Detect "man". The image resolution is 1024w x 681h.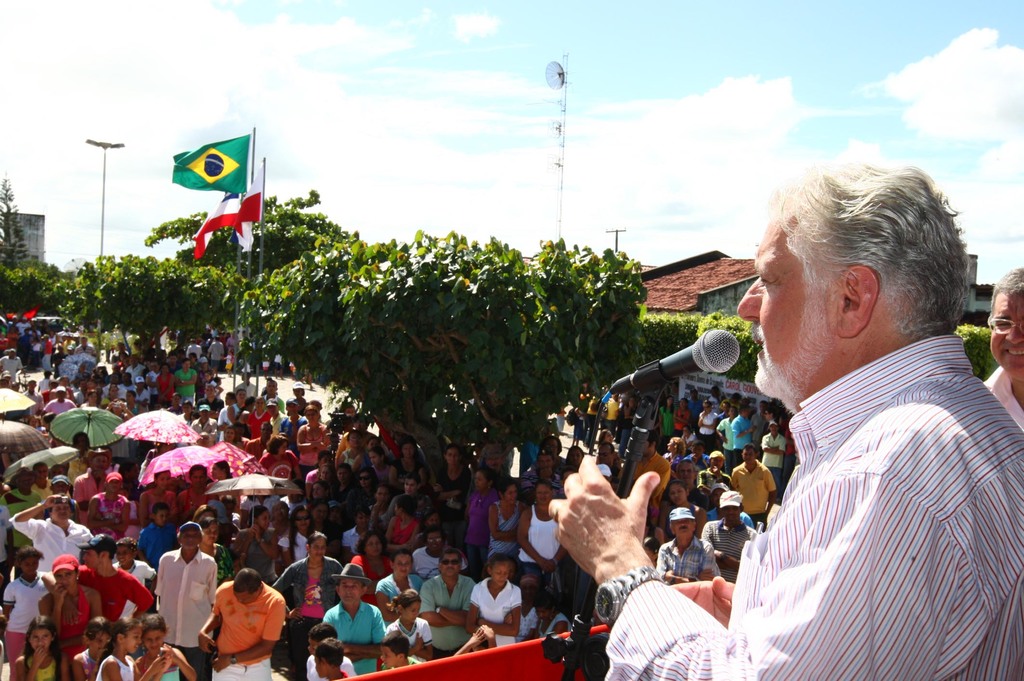
detection(188, 570, 285, 671).
